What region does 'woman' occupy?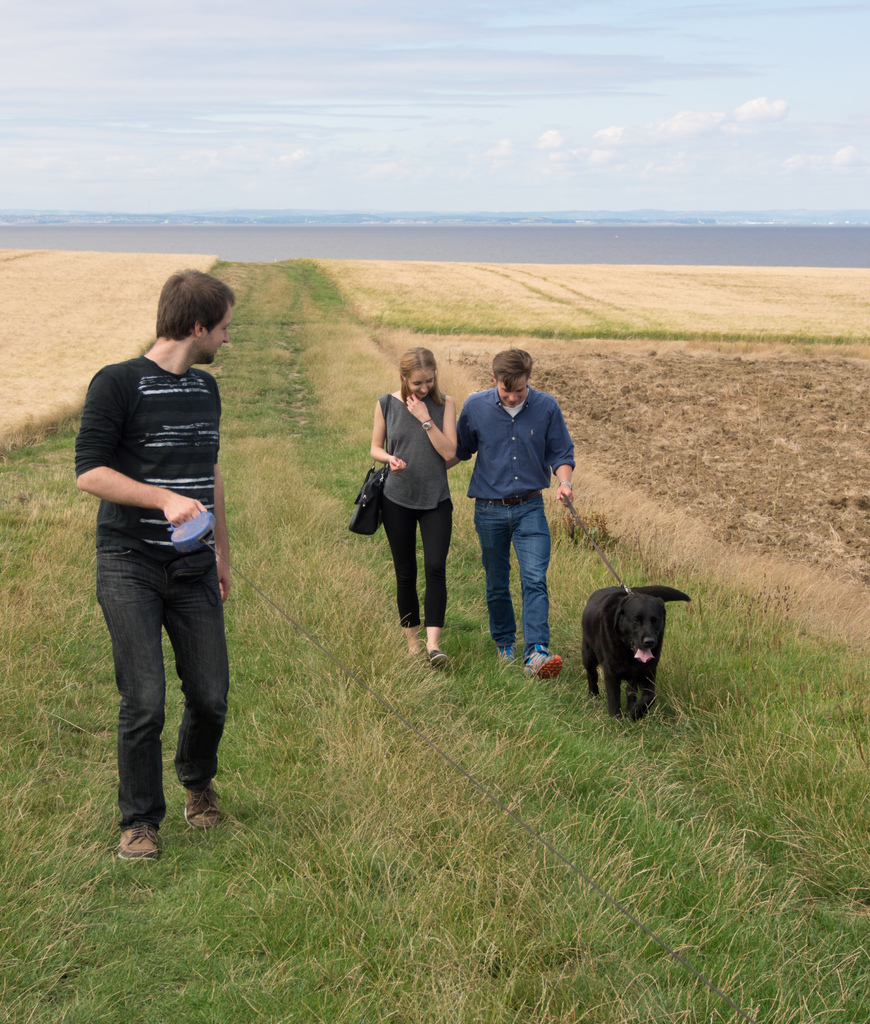
left=68, top=284, right=260, bottom=866.
